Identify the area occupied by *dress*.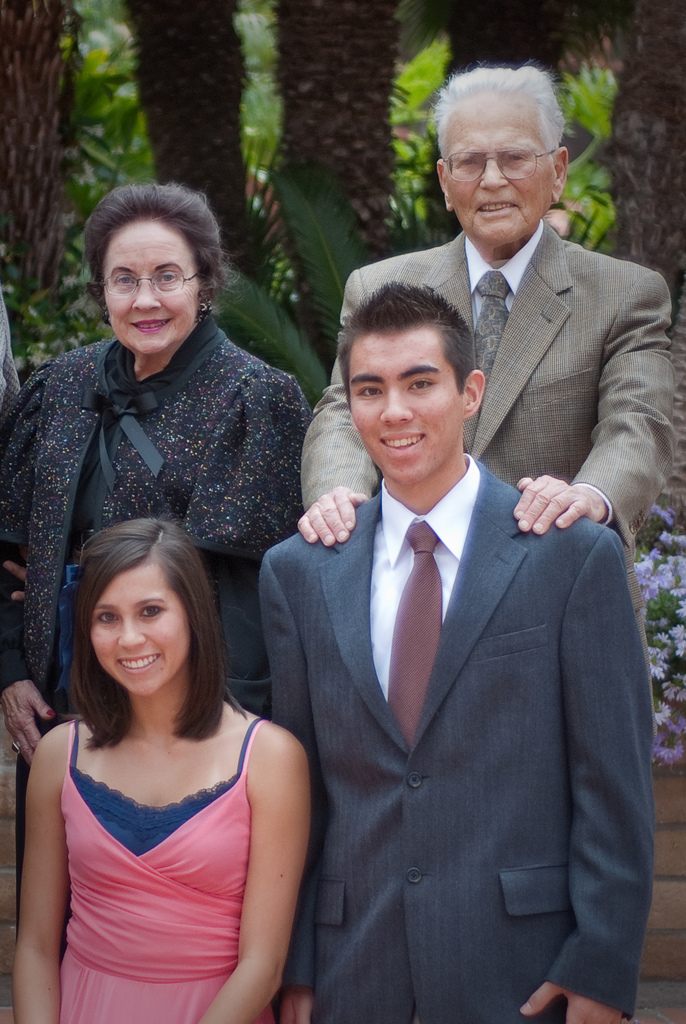
Area: 51:707:267:1023.
